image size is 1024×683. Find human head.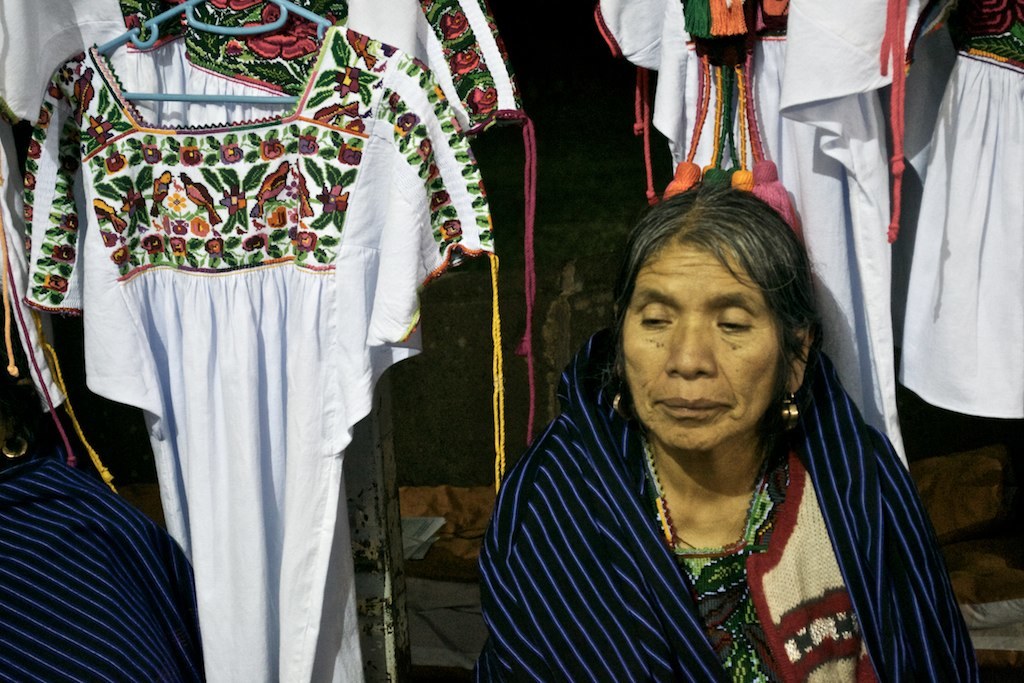
<bbox>616, 174, 812, 429</bbox>.
